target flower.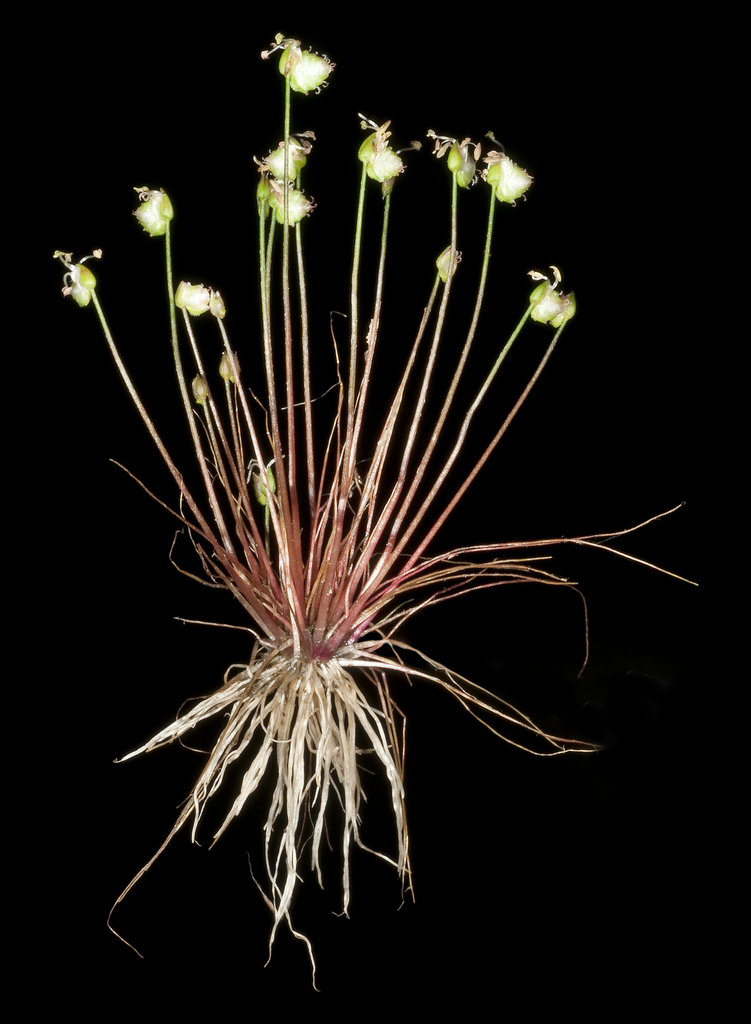
Target region: <bbox>57, 262, 101, 309</bbox>.
